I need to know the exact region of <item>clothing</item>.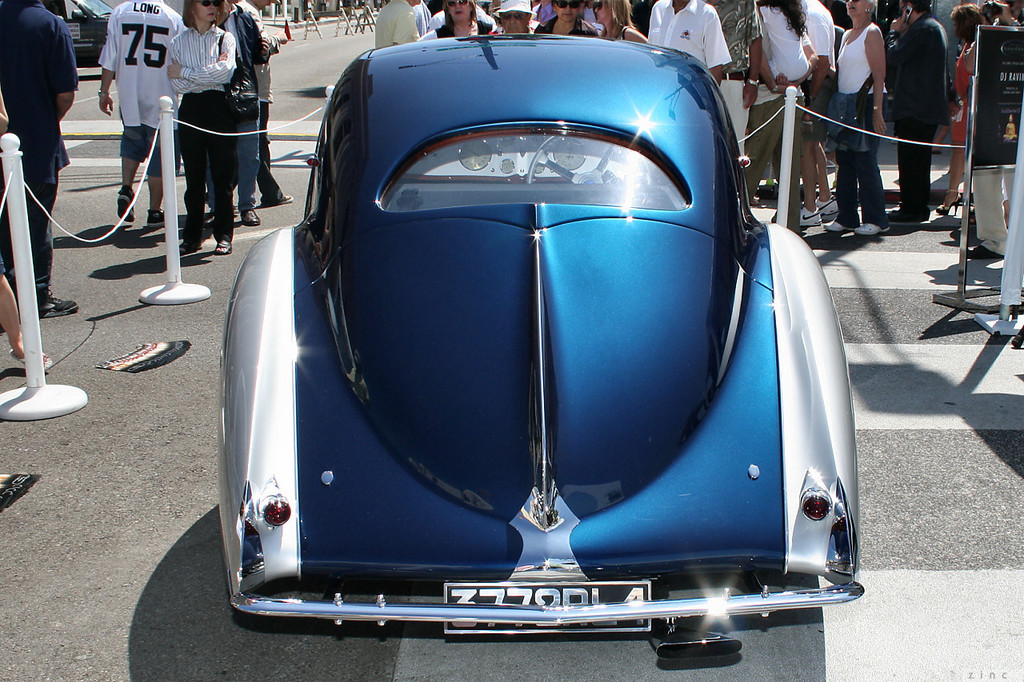
Region: (98, 0, 189, 189).
